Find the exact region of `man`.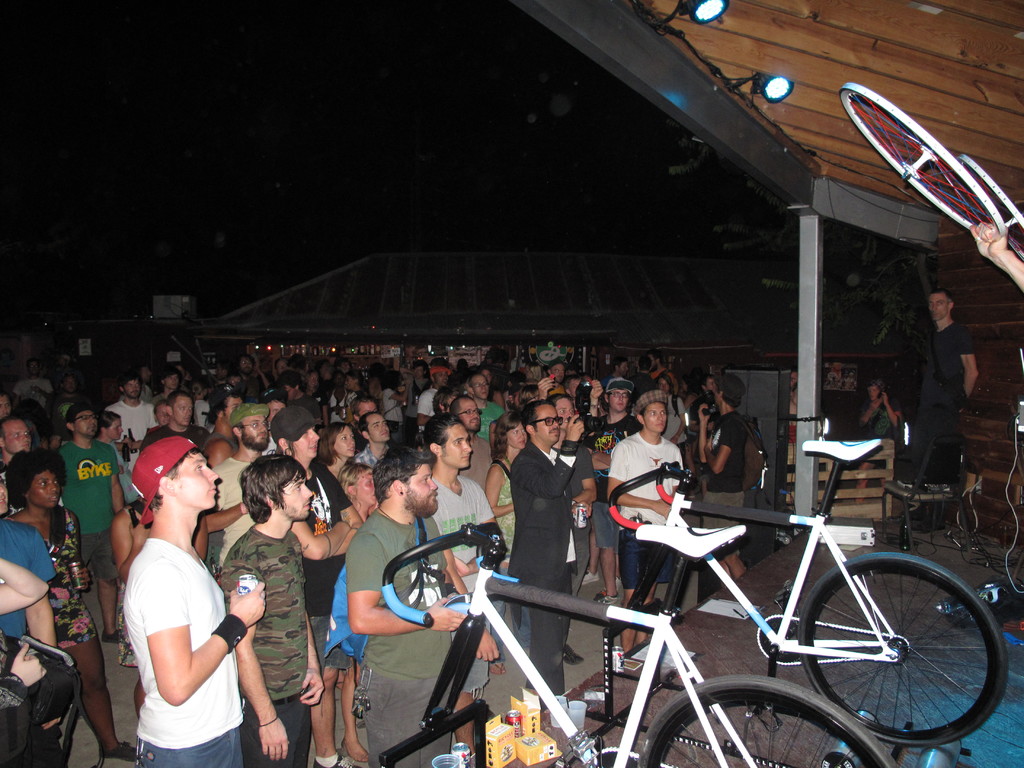
Exact region: bbox=(360, 415, 389, 474).
